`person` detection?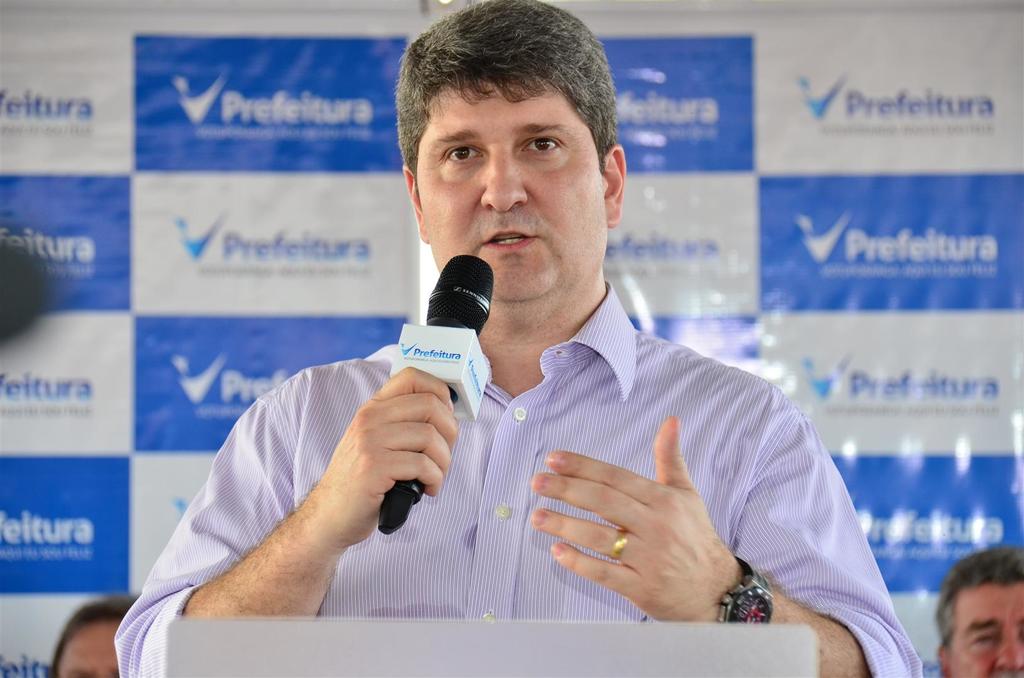
rect(936, 544, 1023, 677)
